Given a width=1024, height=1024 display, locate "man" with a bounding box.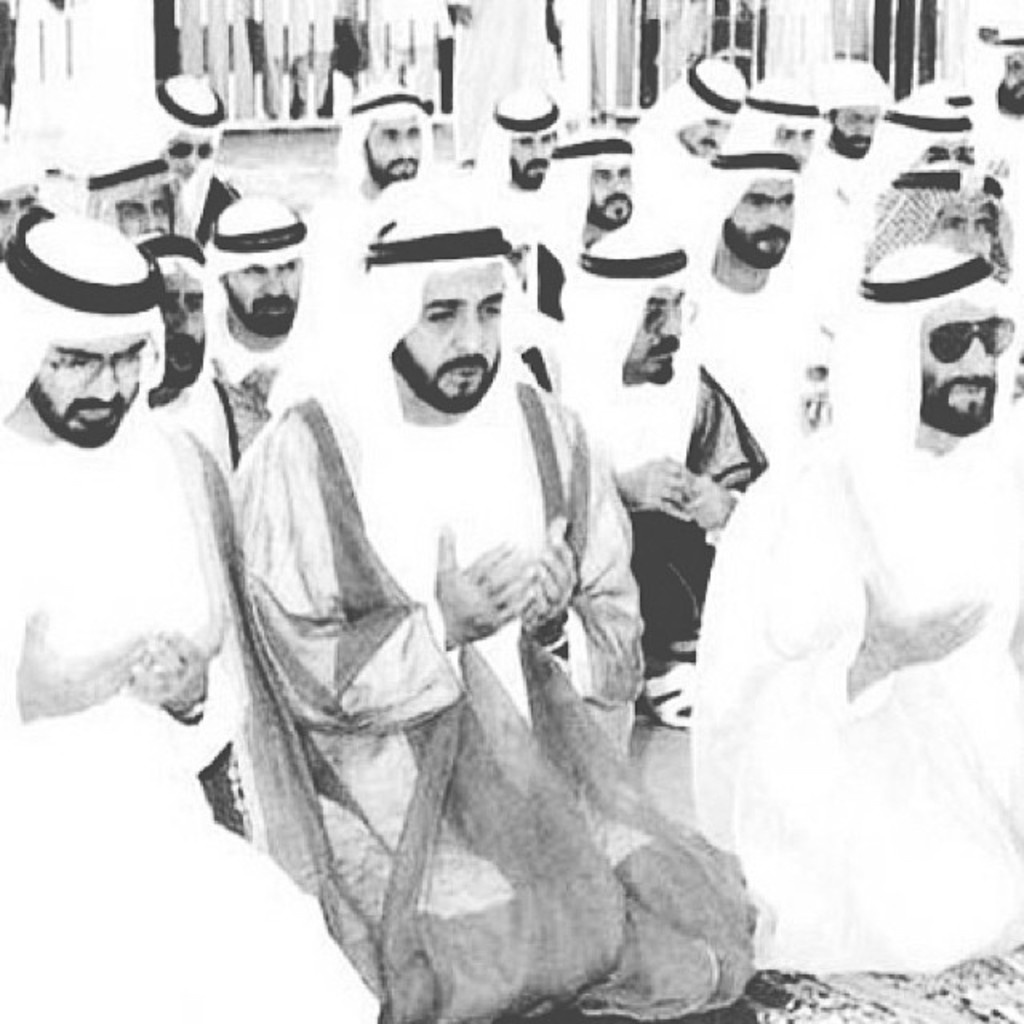
Located: bbox(629, 40, 778, 174).
